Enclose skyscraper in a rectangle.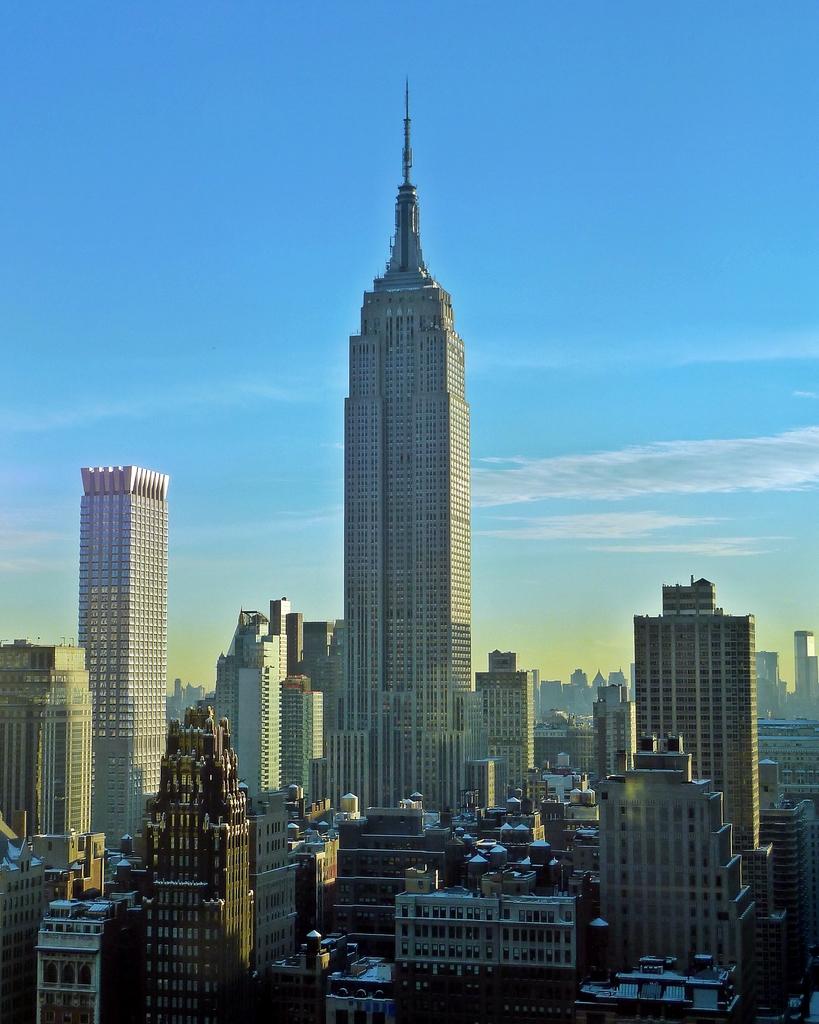
[76,454,170,865].
